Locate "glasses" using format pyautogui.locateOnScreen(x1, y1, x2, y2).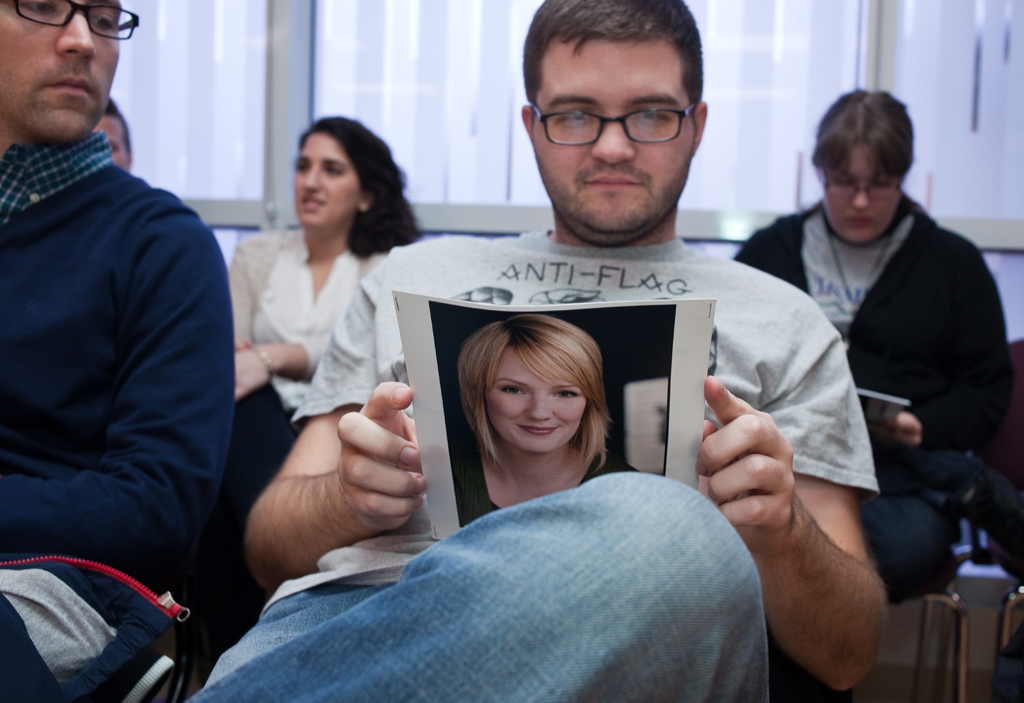
pyautogui.locateOnScreen(12, 0, 144, 41).
